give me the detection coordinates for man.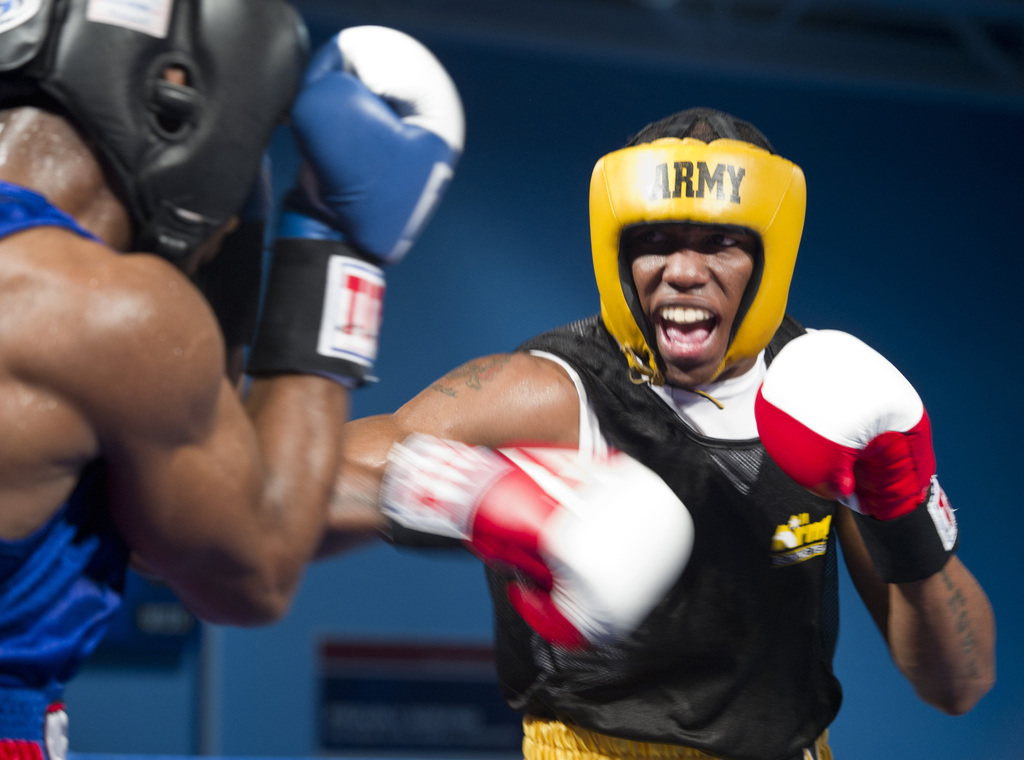
BBox(316, 103, 1000, 759).
